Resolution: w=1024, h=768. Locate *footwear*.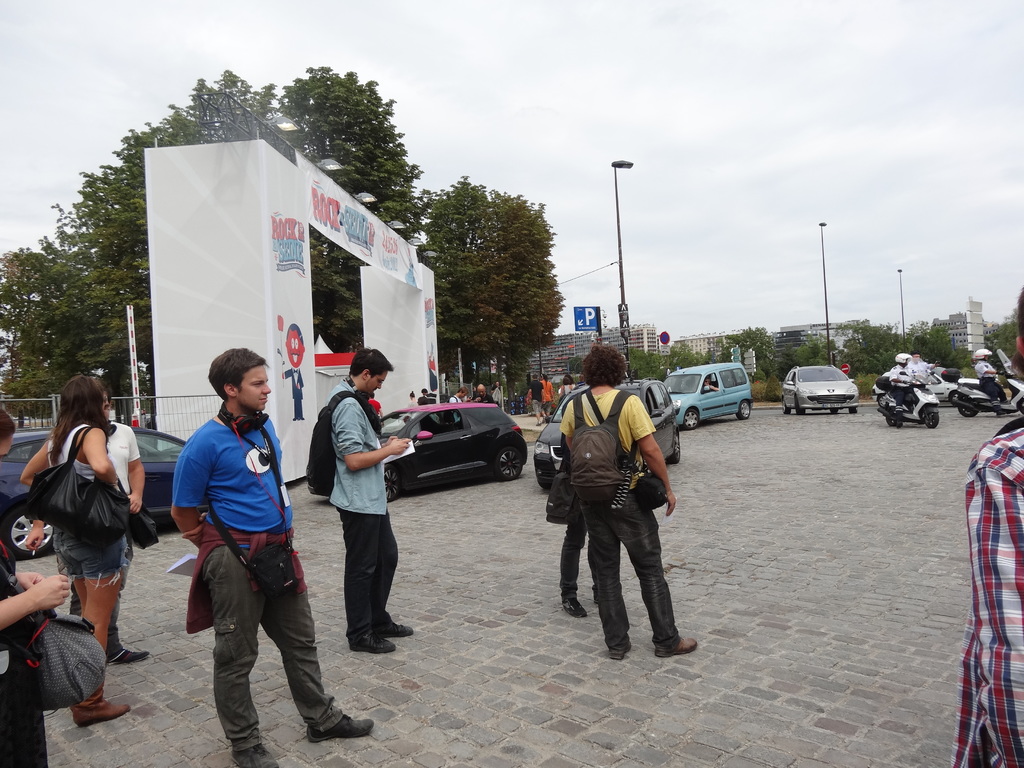
(left=230, top=742, right=280, bottom=767).
